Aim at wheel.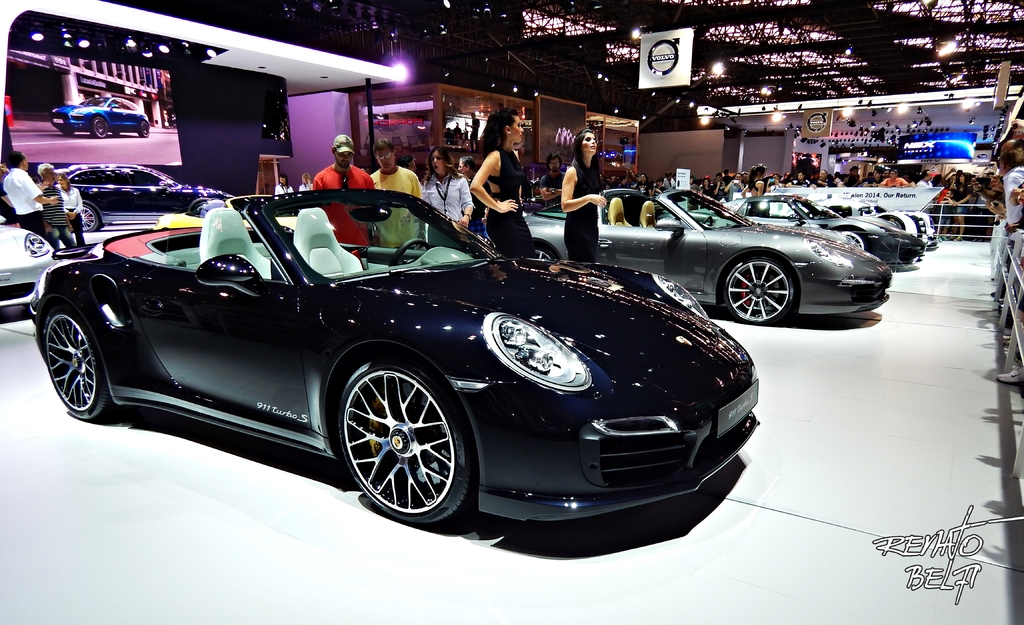
Aimed at rect(701, 215, 714, 227).
